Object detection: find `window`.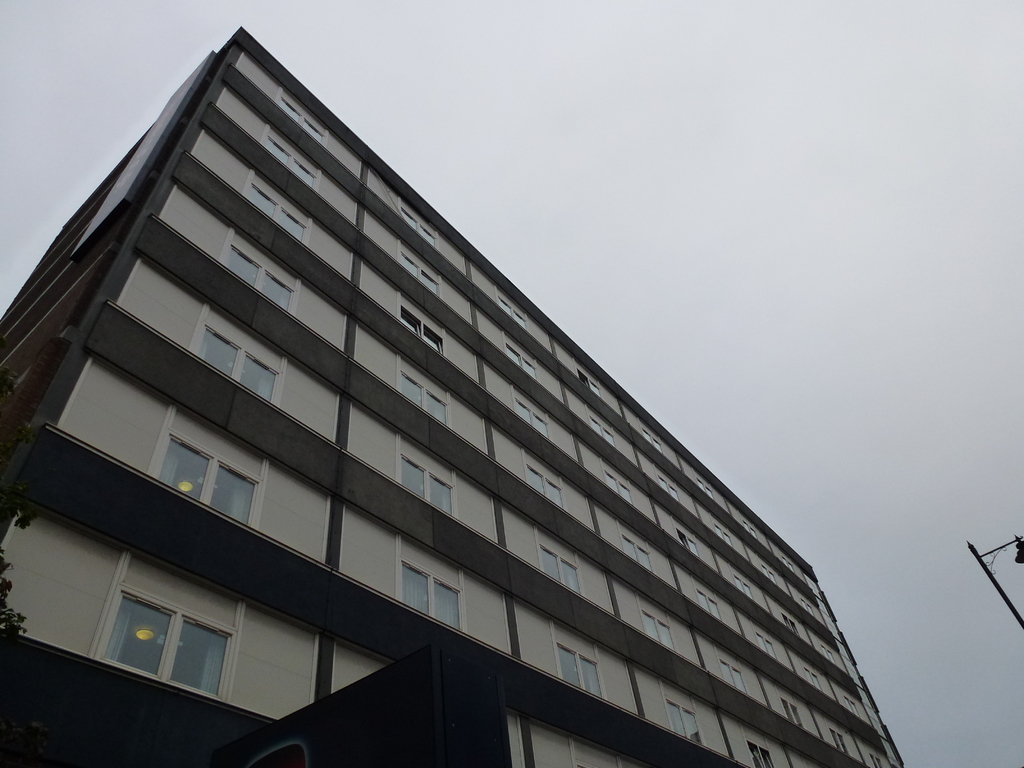
675 518 699 561.
